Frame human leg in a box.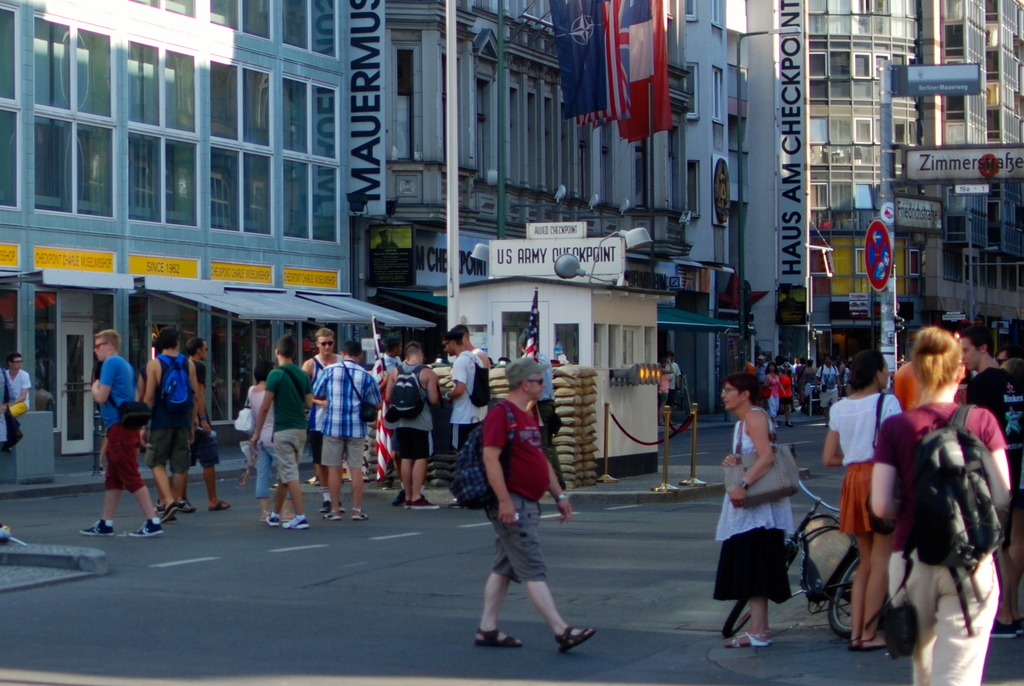
x1=861, y1=521, x2=893, y2=645.
